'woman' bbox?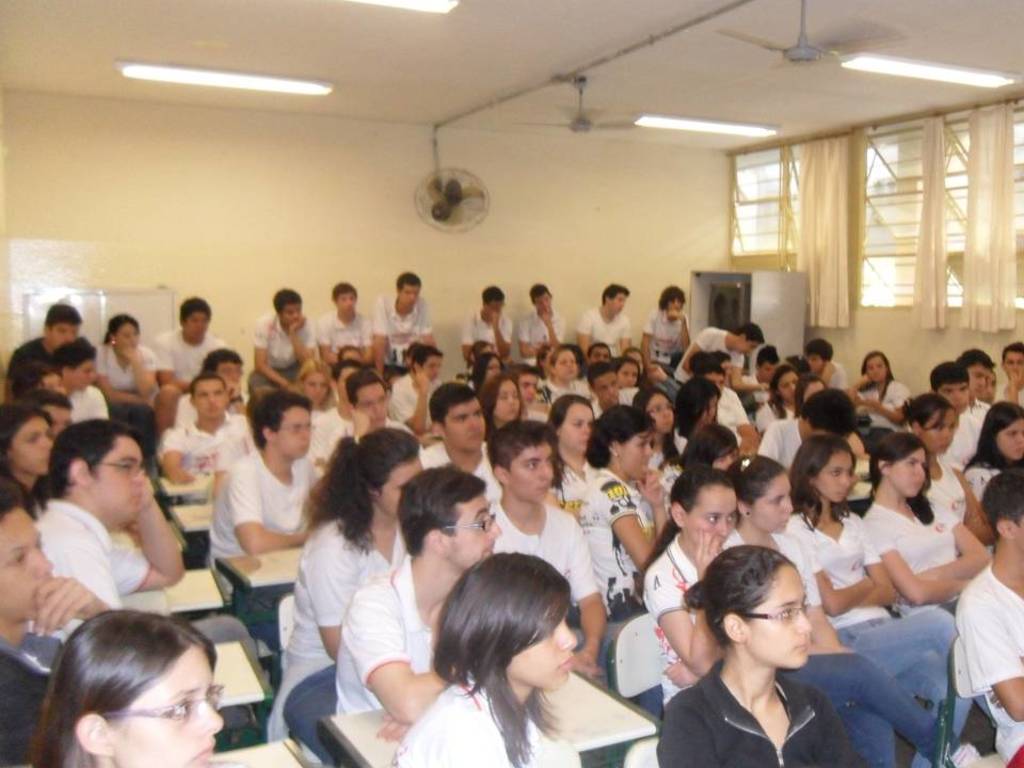
box=[847, 347, 916, 436]
